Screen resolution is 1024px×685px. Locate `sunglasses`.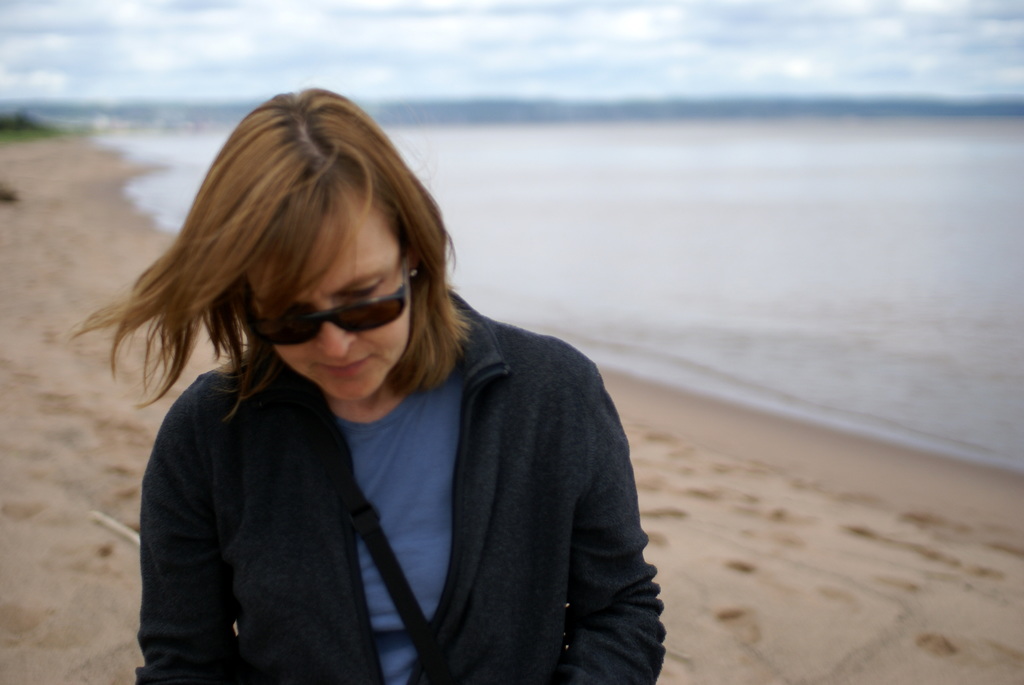
243,269,419,350.
